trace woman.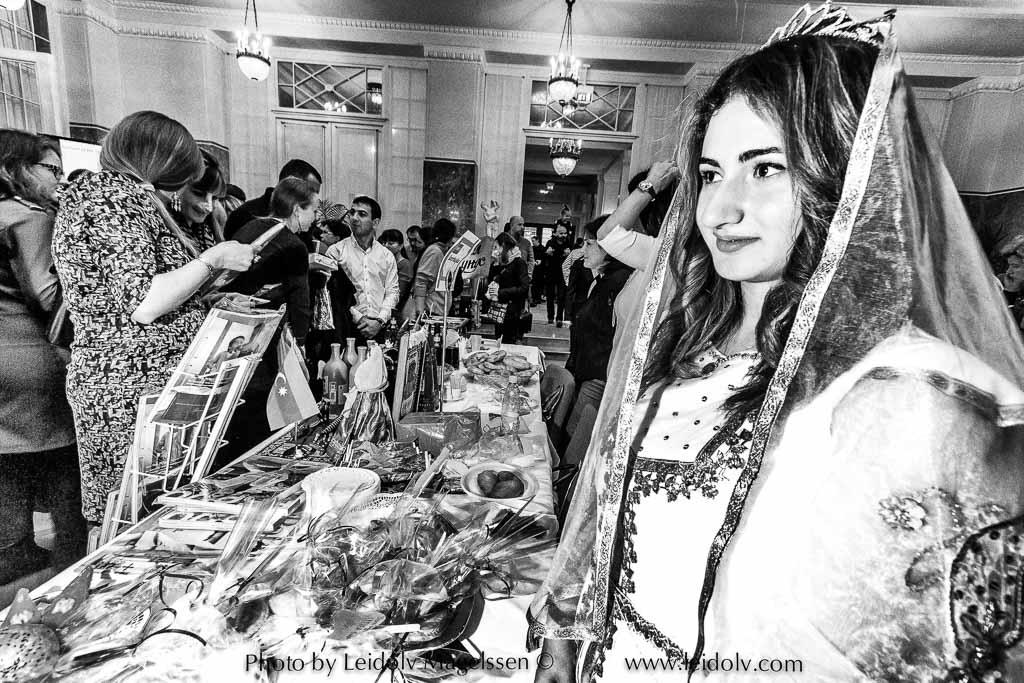
Traced to 375, 232, 414, 295.
